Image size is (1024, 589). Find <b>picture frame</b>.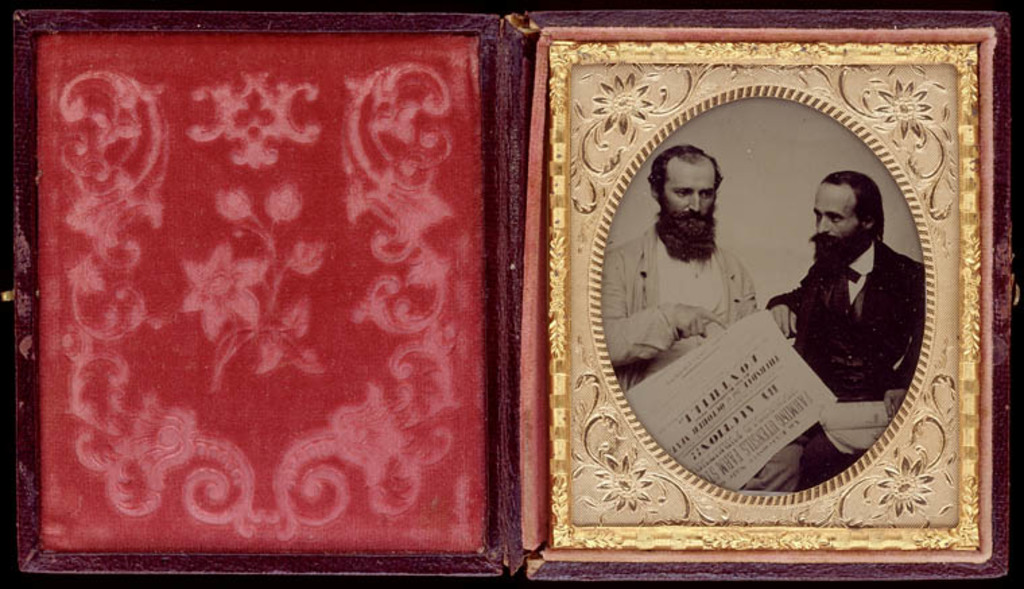
BBox(84, 19, 970, 567).
